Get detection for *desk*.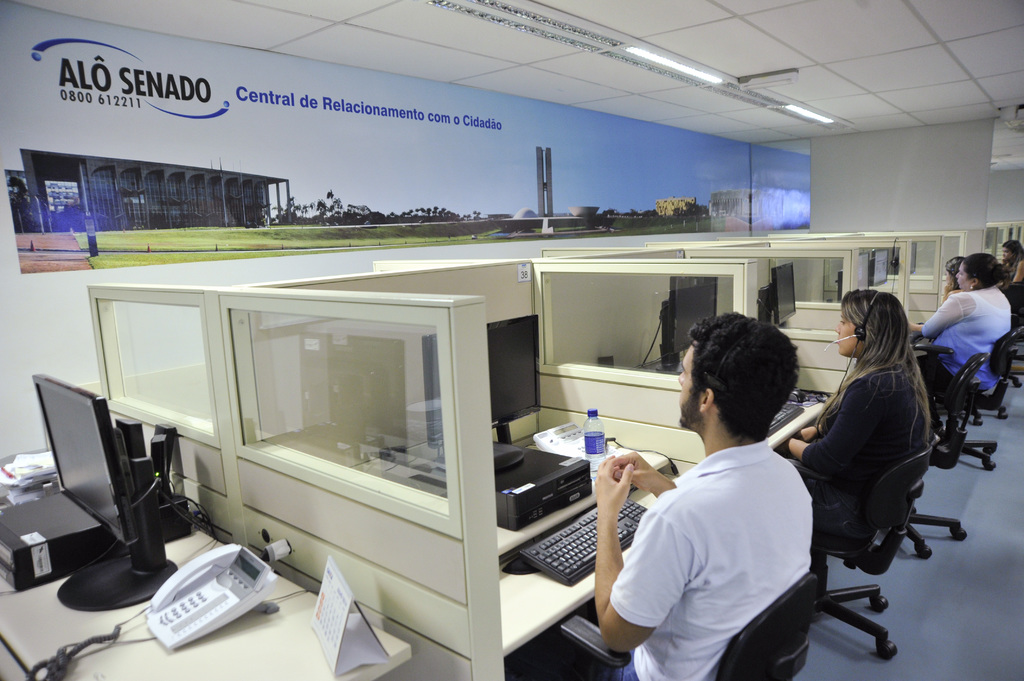
Detection: left=0, top=515, right=415, bottom=680.
